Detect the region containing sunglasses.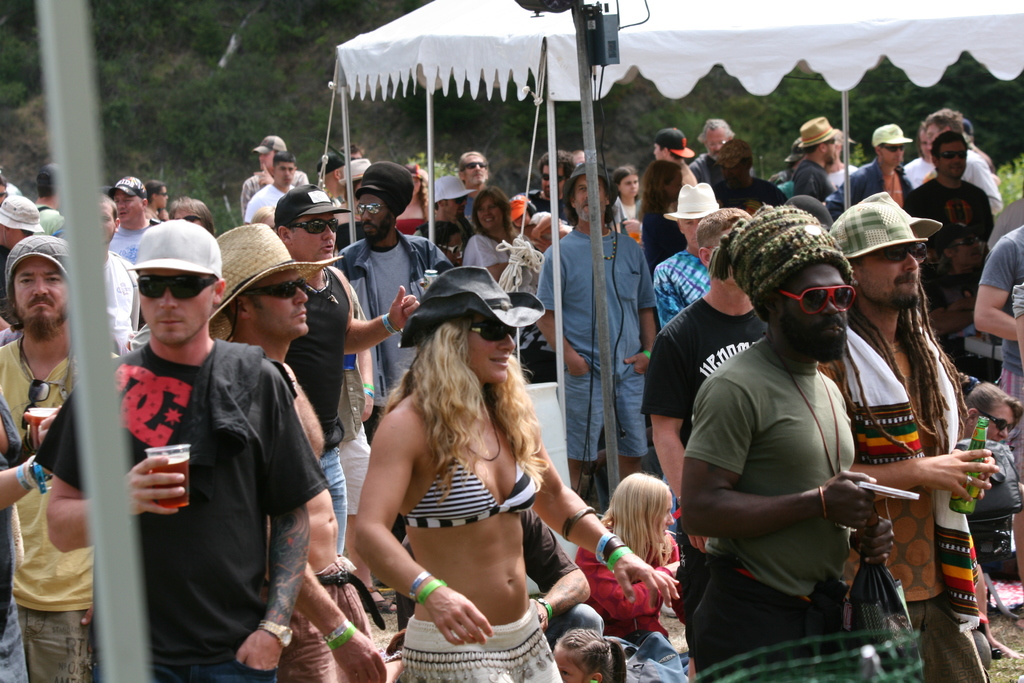
x1=20, y1=382, x2=52, y2=429.
